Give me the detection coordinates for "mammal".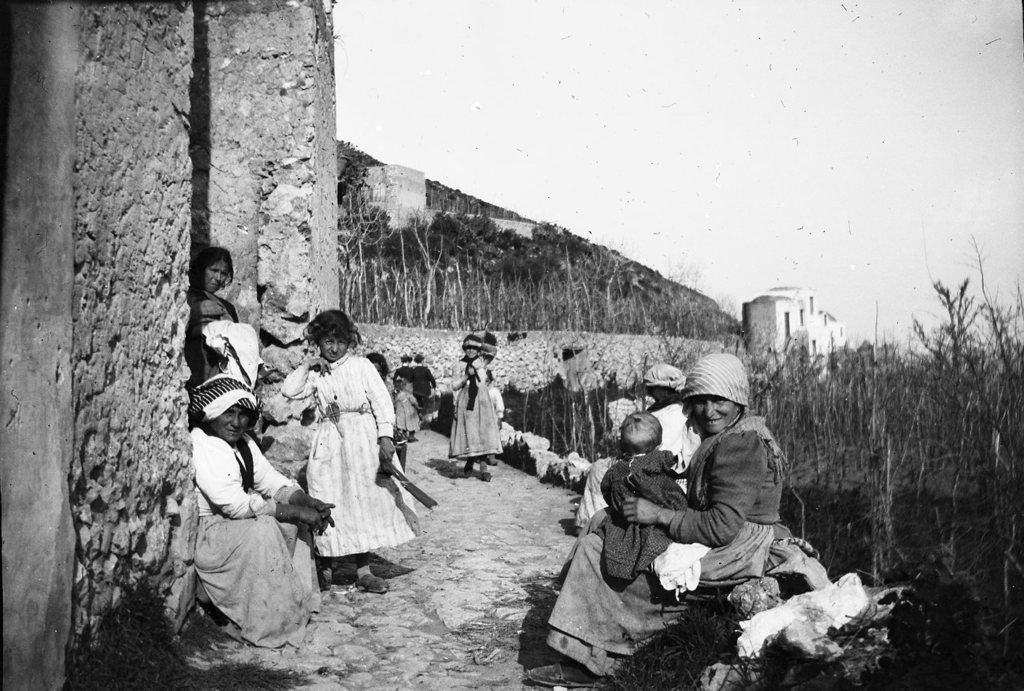
box(573, 369, 699, 533).
